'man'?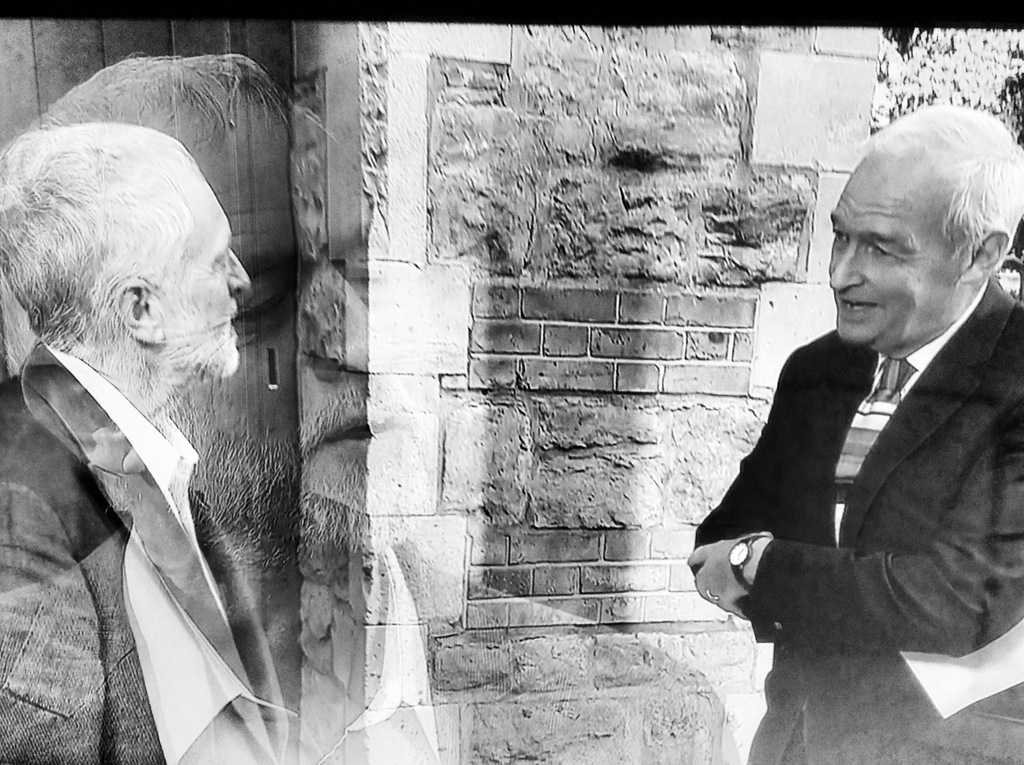
0 48 727 764
